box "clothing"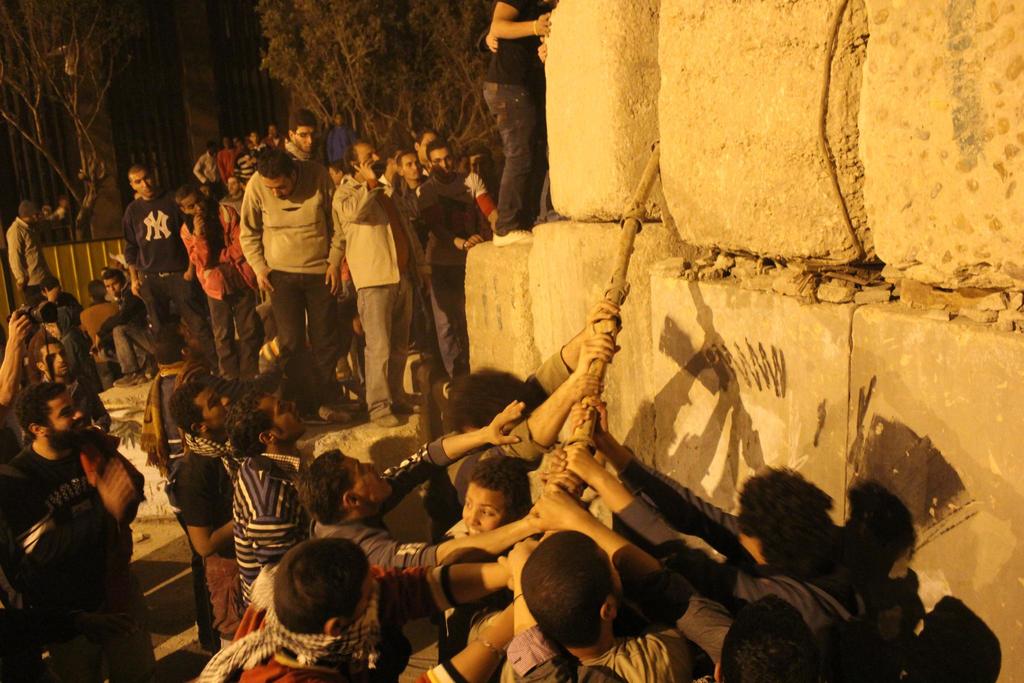
box=[42, 370, 113, 435]
